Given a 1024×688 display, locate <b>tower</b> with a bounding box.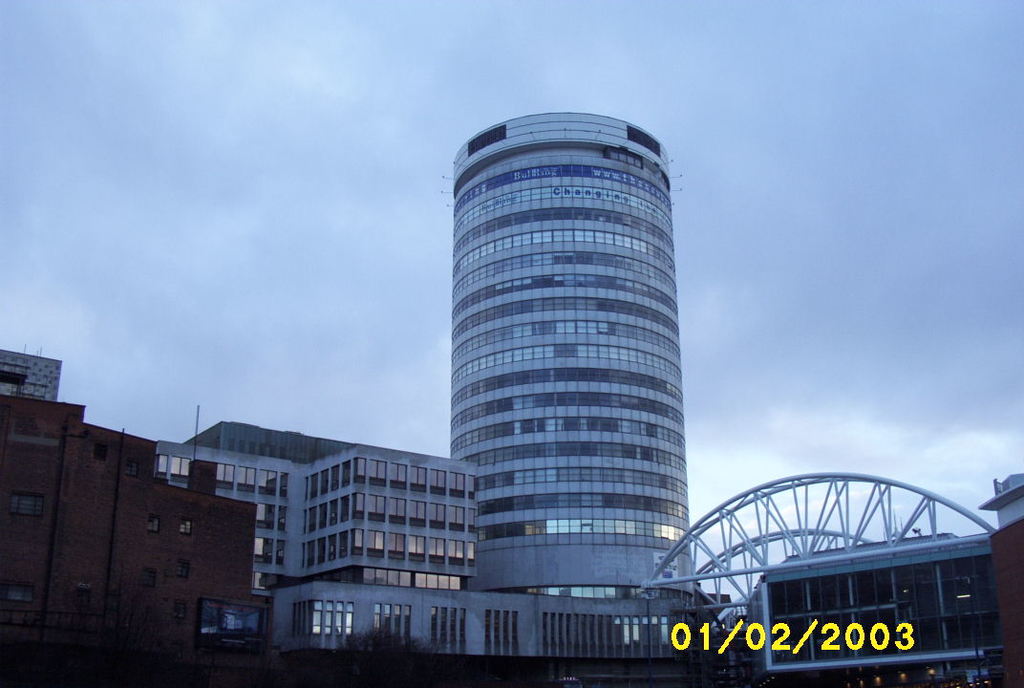
Located: bbox(748, 538, 994, 687).
